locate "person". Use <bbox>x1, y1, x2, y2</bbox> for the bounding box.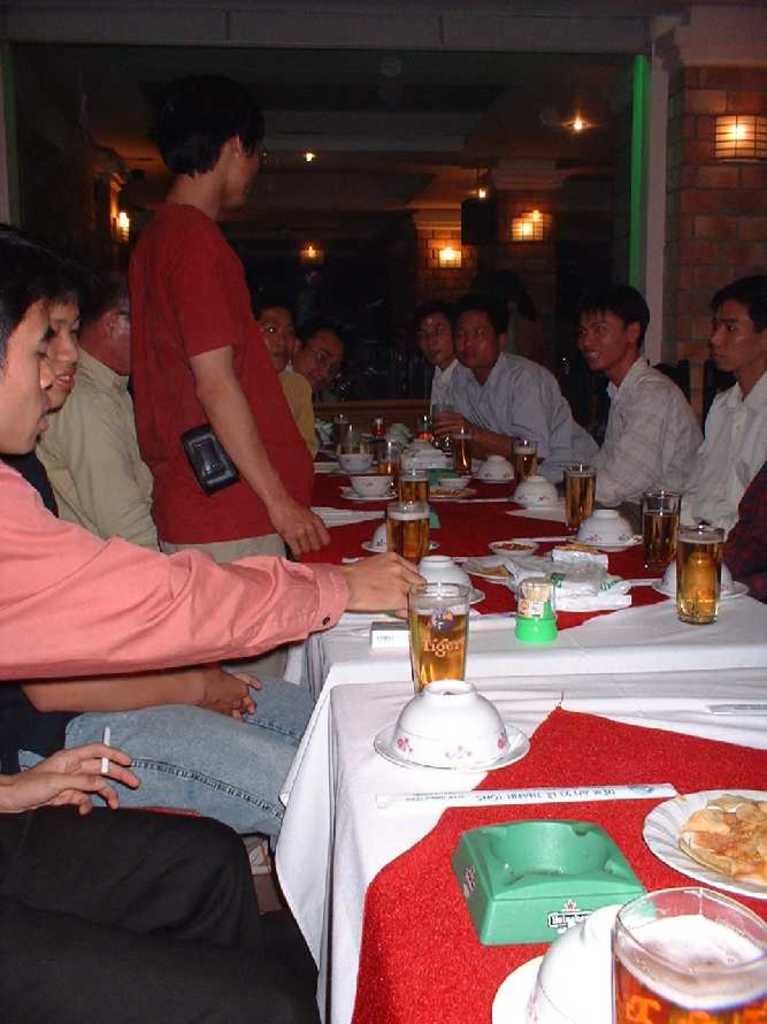
<bbox>588, 282, 705, 537</bbox>.
